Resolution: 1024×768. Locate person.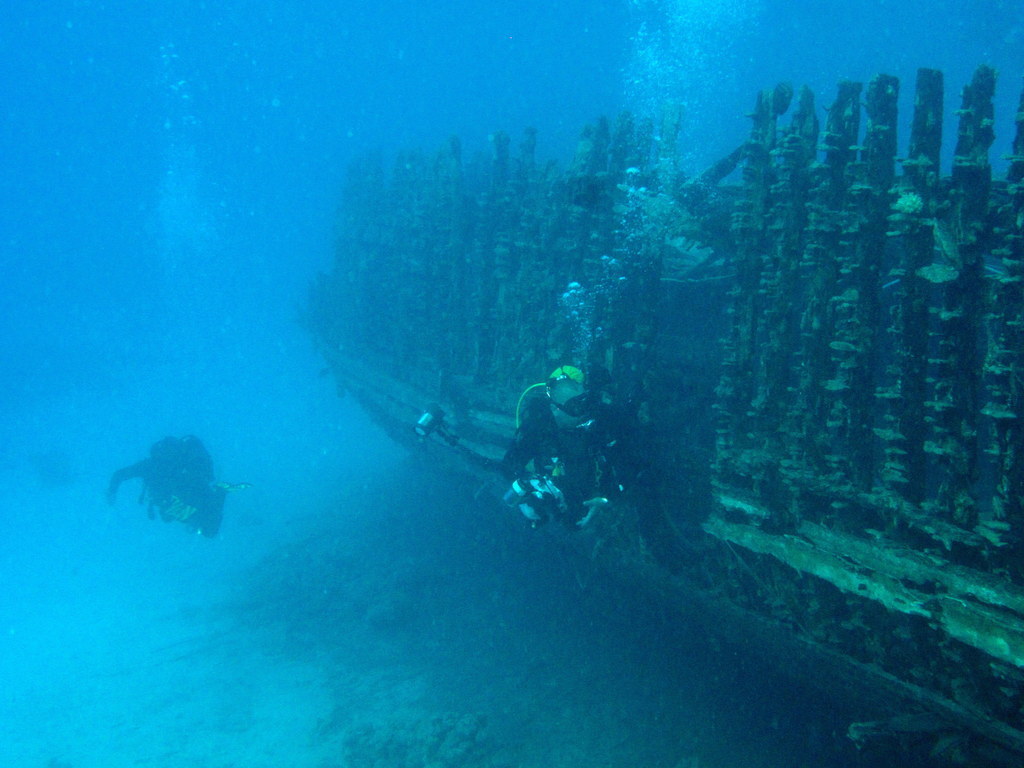
bbox=[496, 345, 597, 548].
